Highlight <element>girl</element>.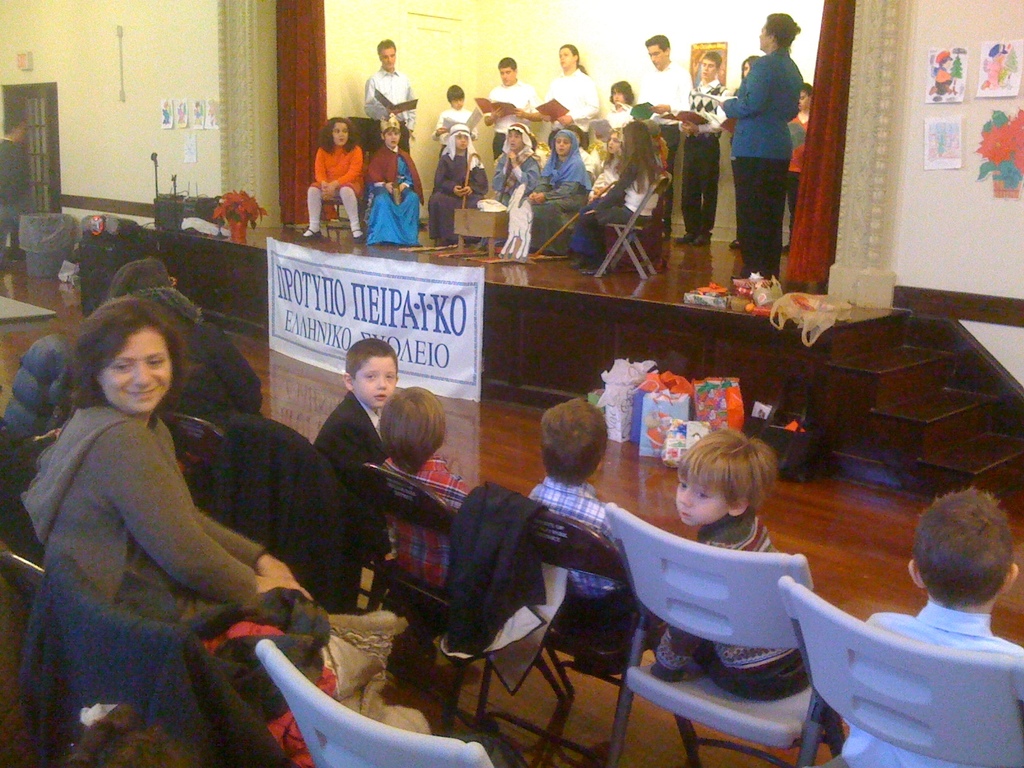
Highlighted region: (x1=740, y1=51, x2=767, y2=83).
